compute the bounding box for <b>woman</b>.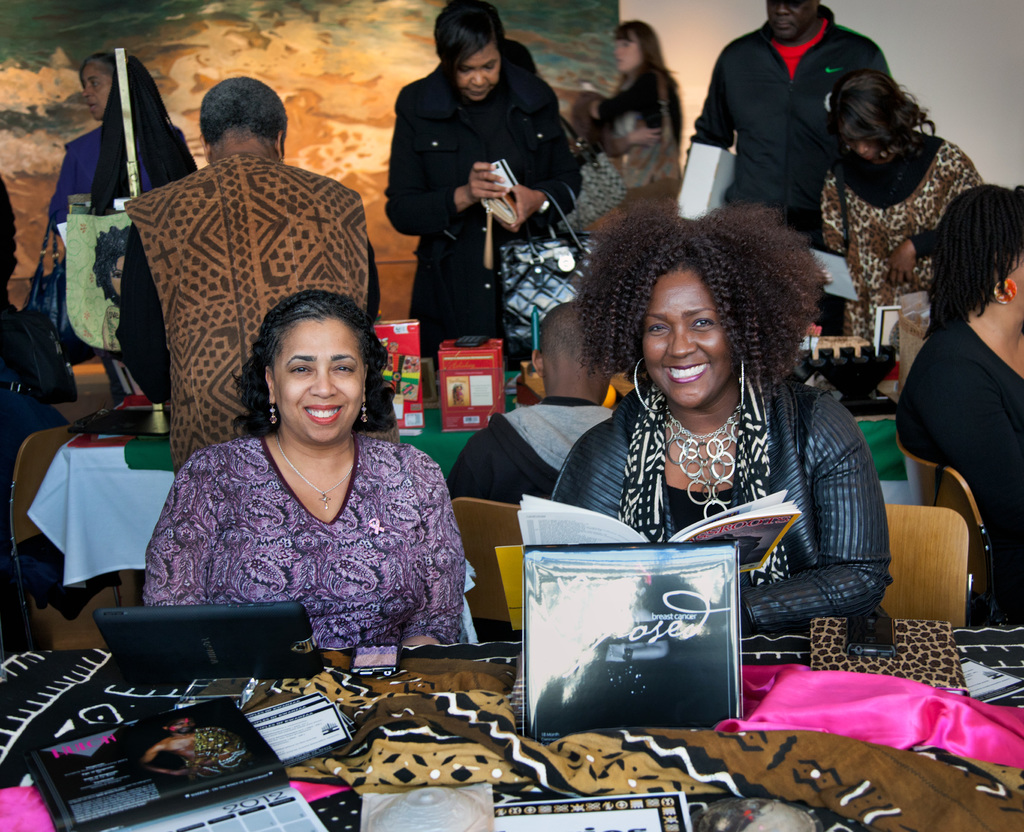
locate(548, 201, 908, 625).
